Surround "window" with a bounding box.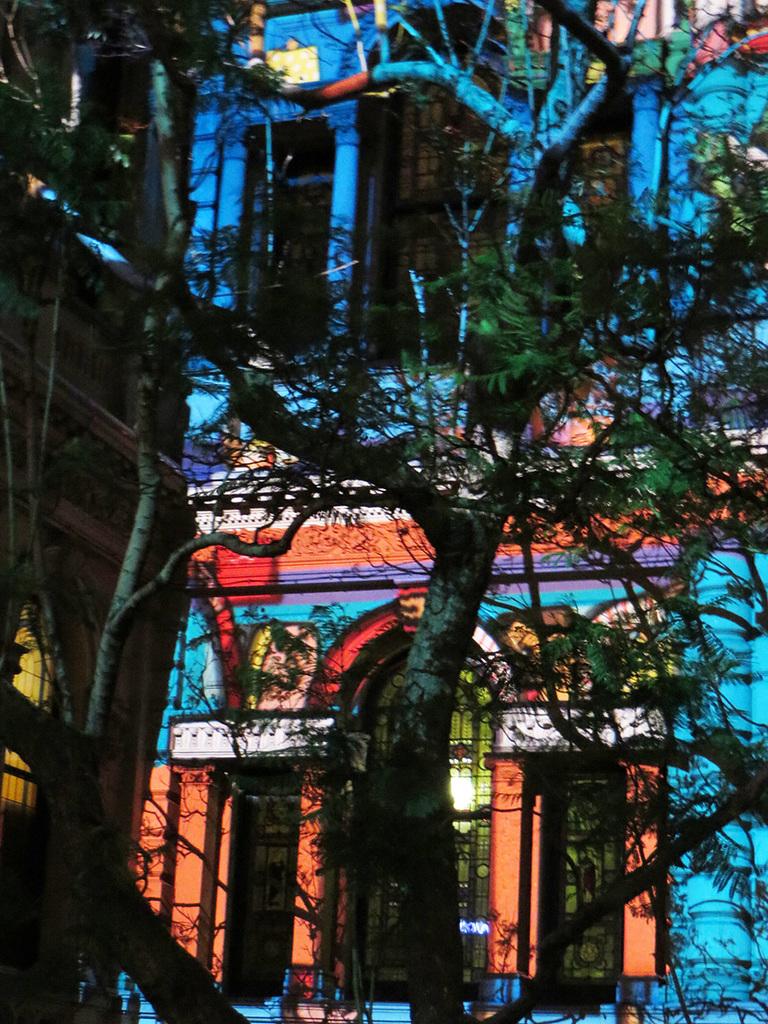
detection(573, 88, 632, 248).
